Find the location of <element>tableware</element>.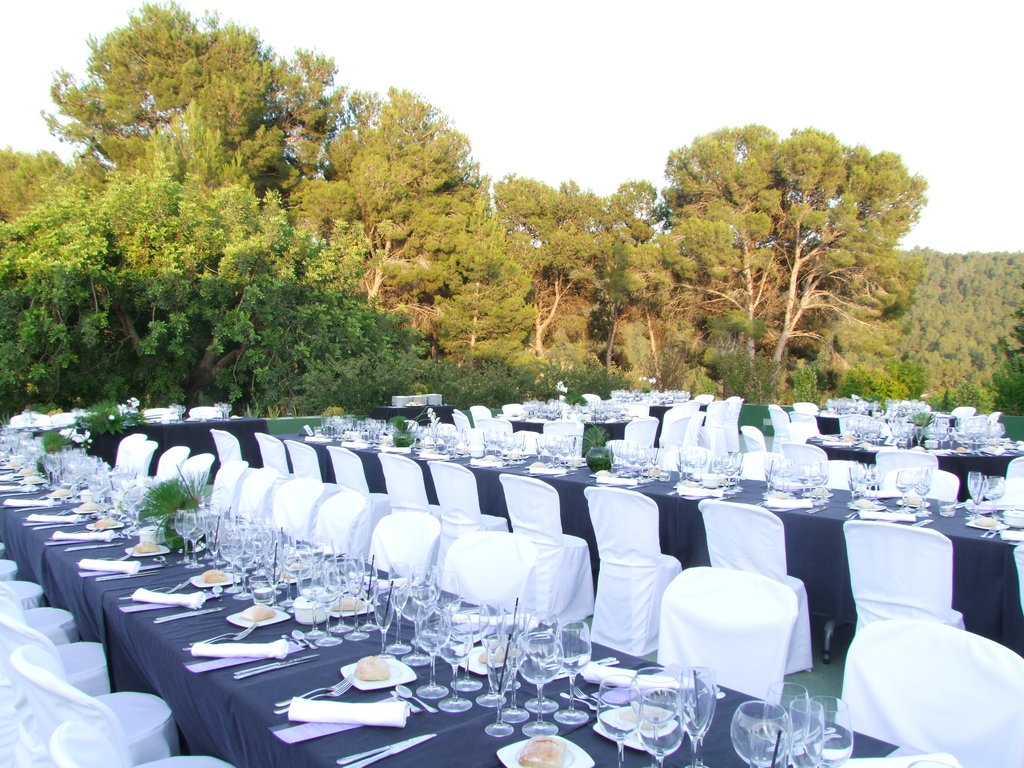
Location: (left=274, top=674, right=349, bottom=705).
